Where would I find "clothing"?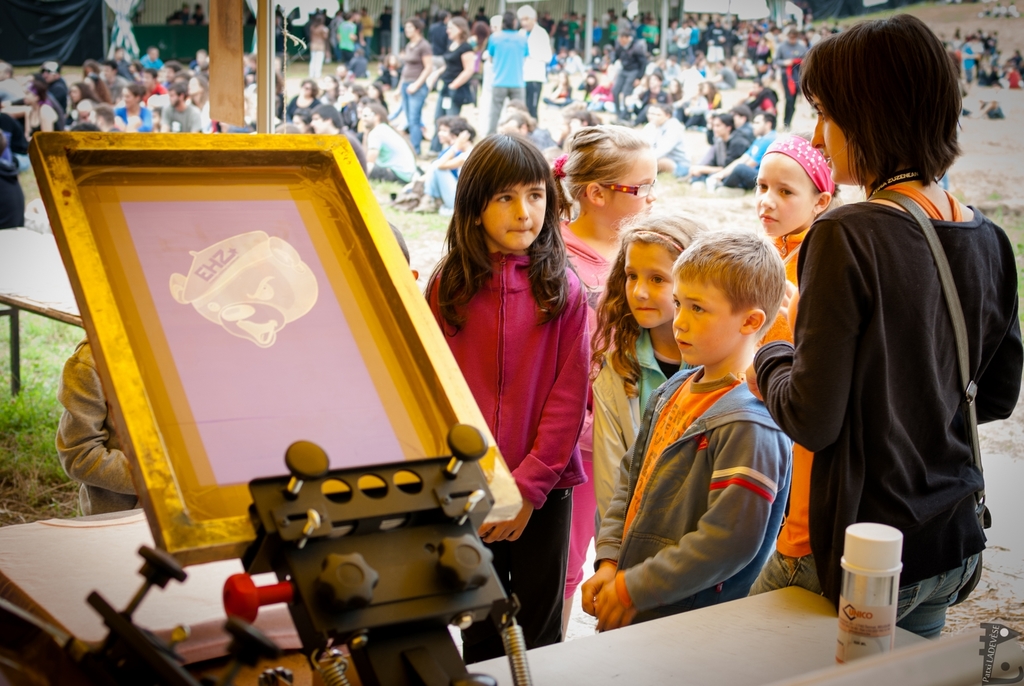
At 563:222:626:314.
